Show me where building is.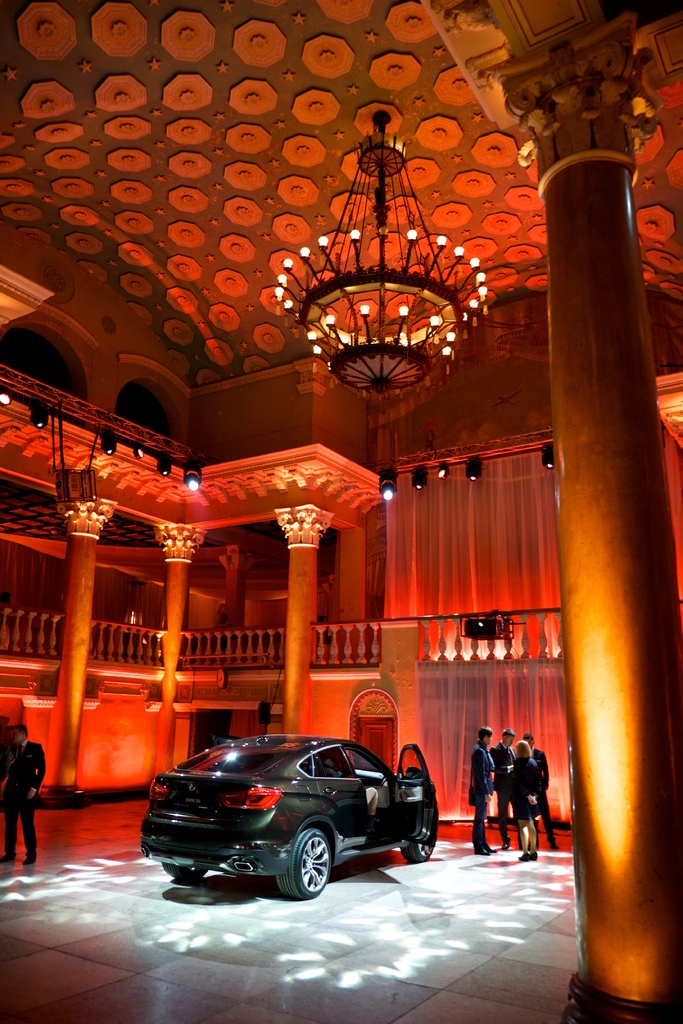
building is at region(0, 0, 682, 1023).
